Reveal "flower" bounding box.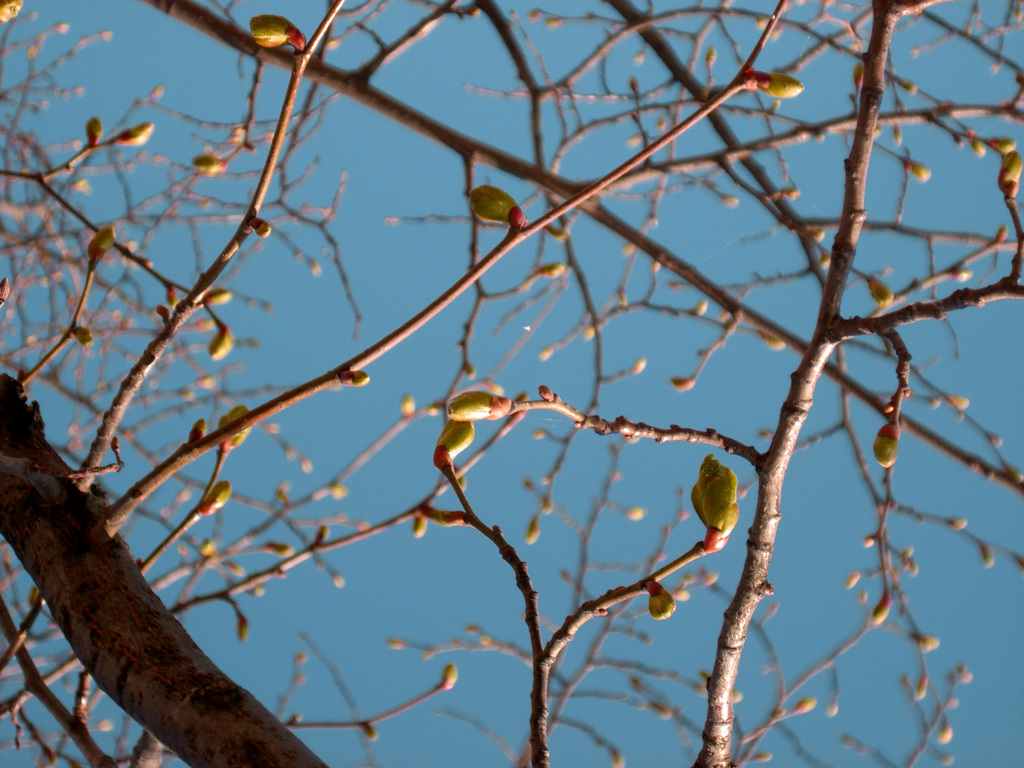
Revealed: {"x1": 988, "y1": 135, "x2": 1016, "y2": 159}.
